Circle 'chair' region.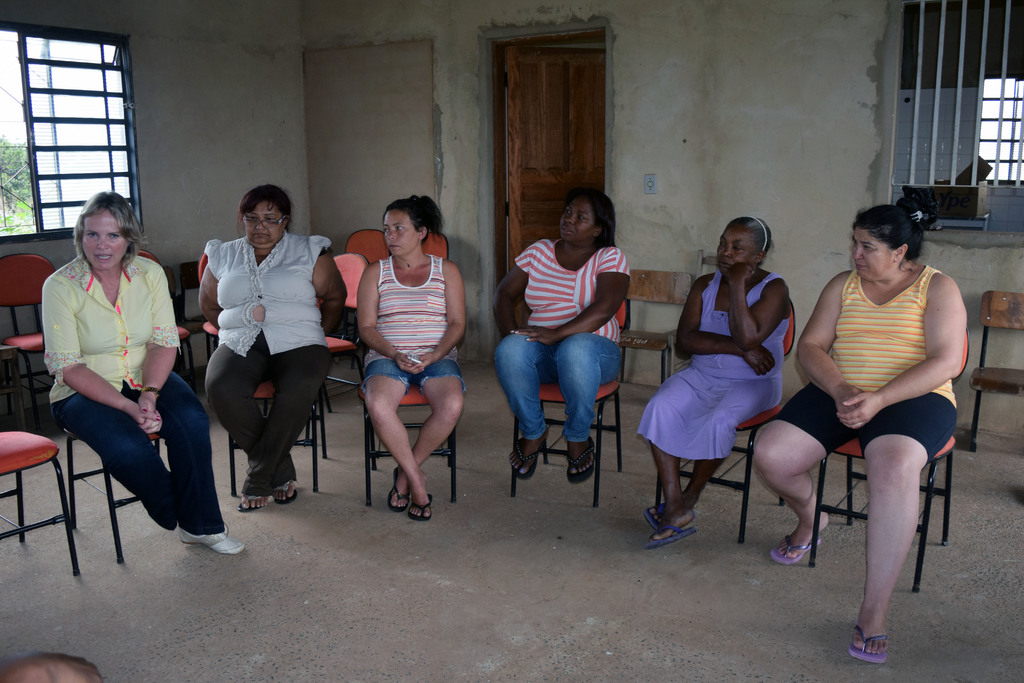
Region: x1=509, y1=302, x2=627, y2=511.
